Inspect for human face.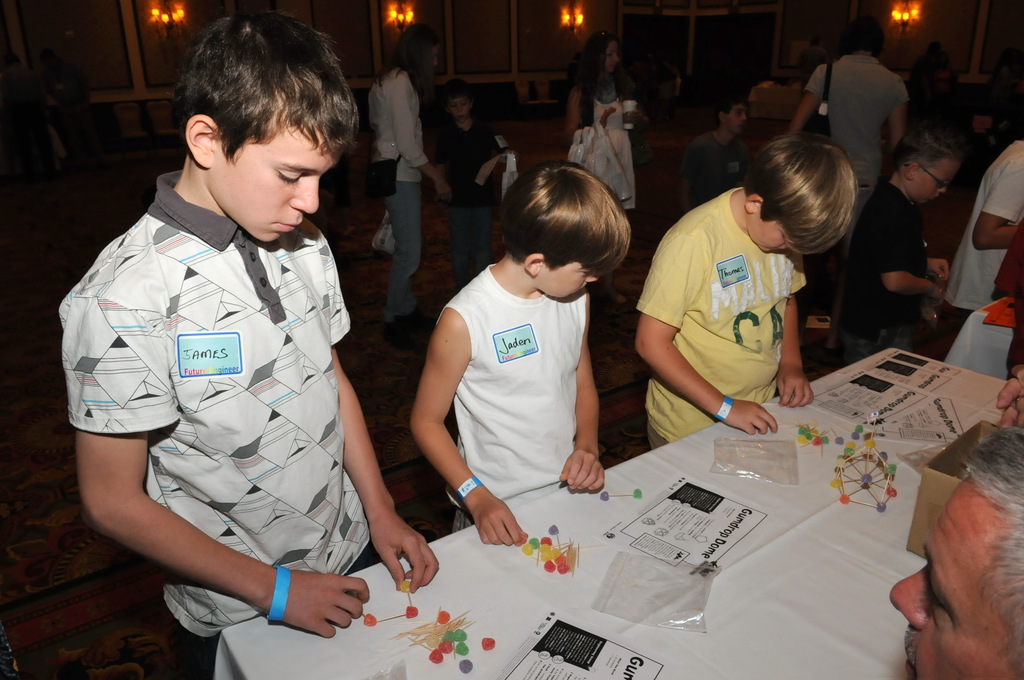
Inspection: bbox(605, 42, 615, 68).
